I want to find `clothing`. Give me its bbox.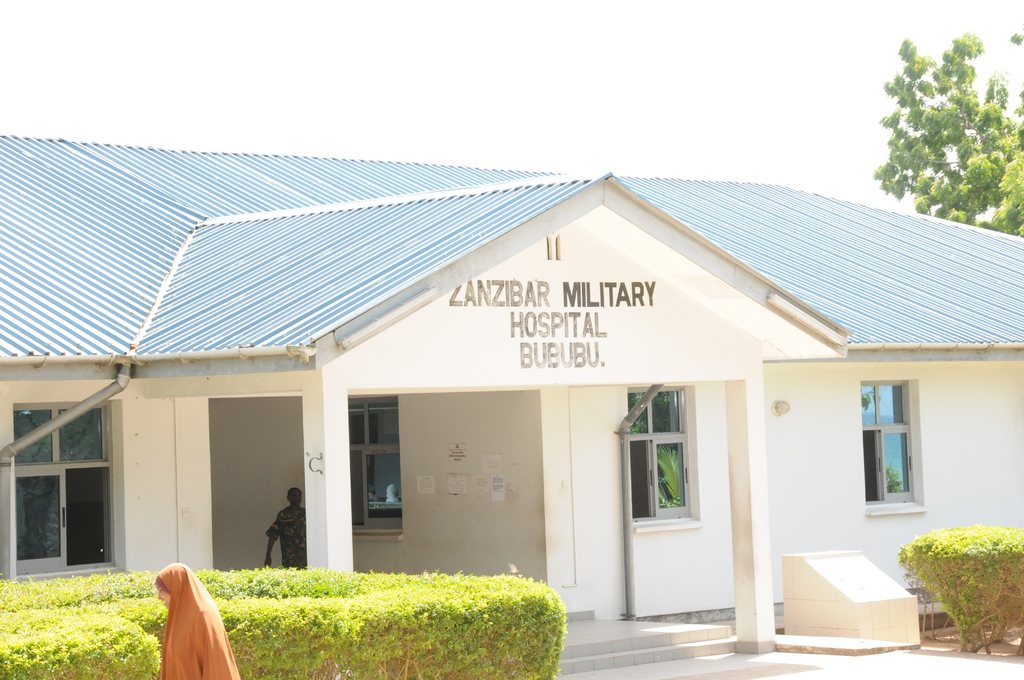
<box>249,495,301,581</box>.
